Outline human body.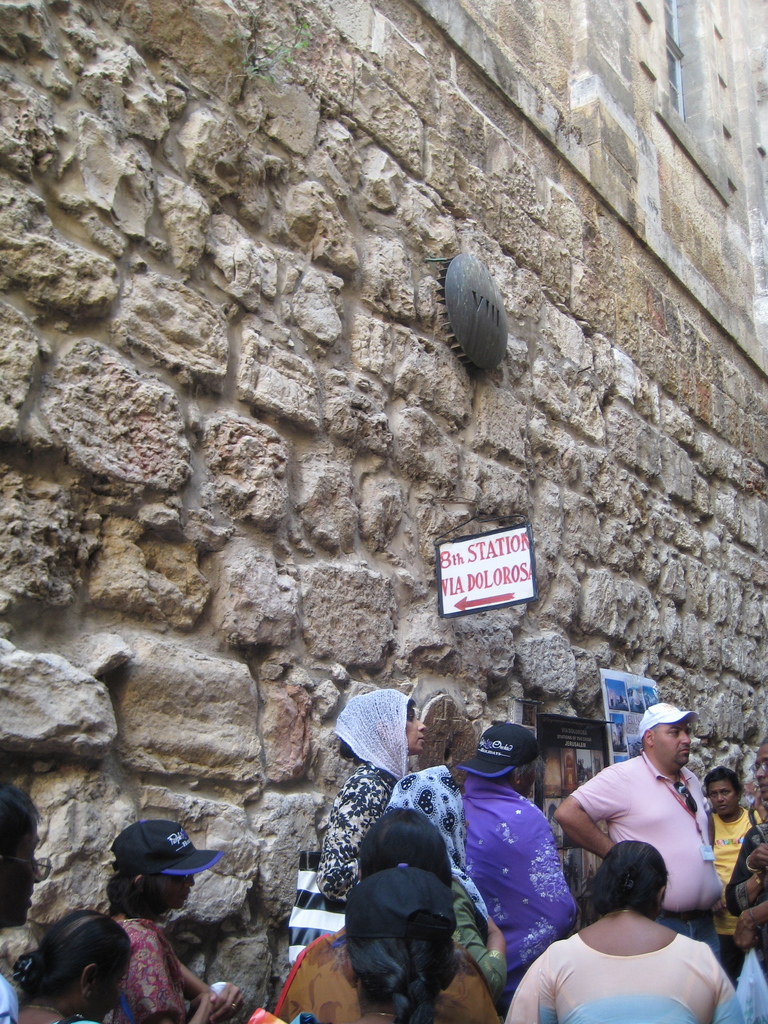
Outline: locate(516, 870, 741, 1023).
